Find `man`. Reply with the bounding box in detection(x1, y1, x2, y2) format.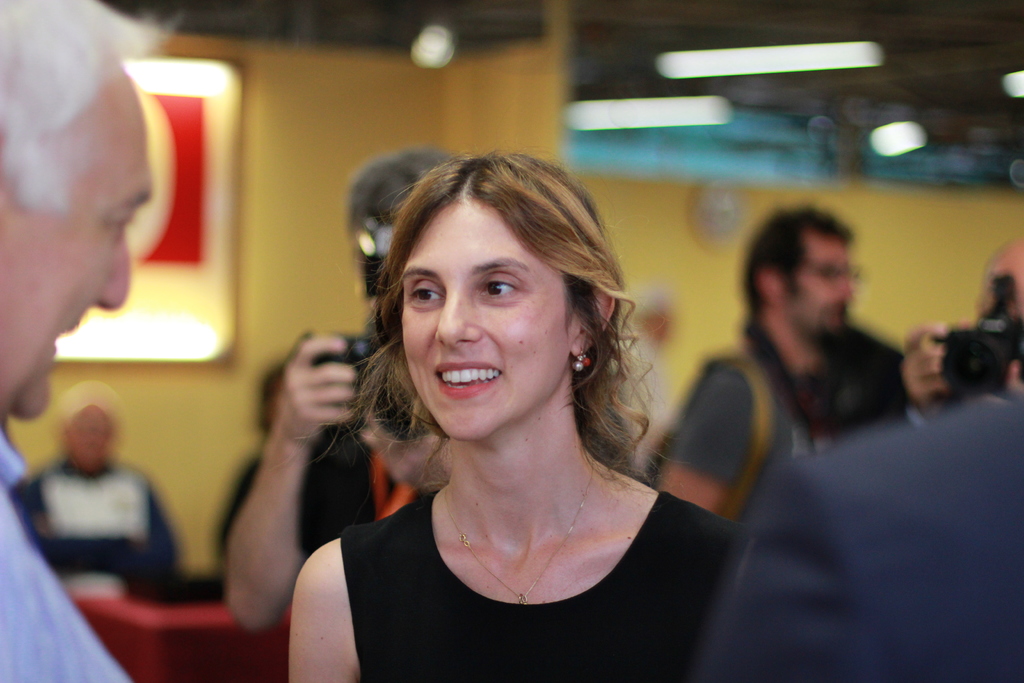
detection(661, 206, 874, 528).
